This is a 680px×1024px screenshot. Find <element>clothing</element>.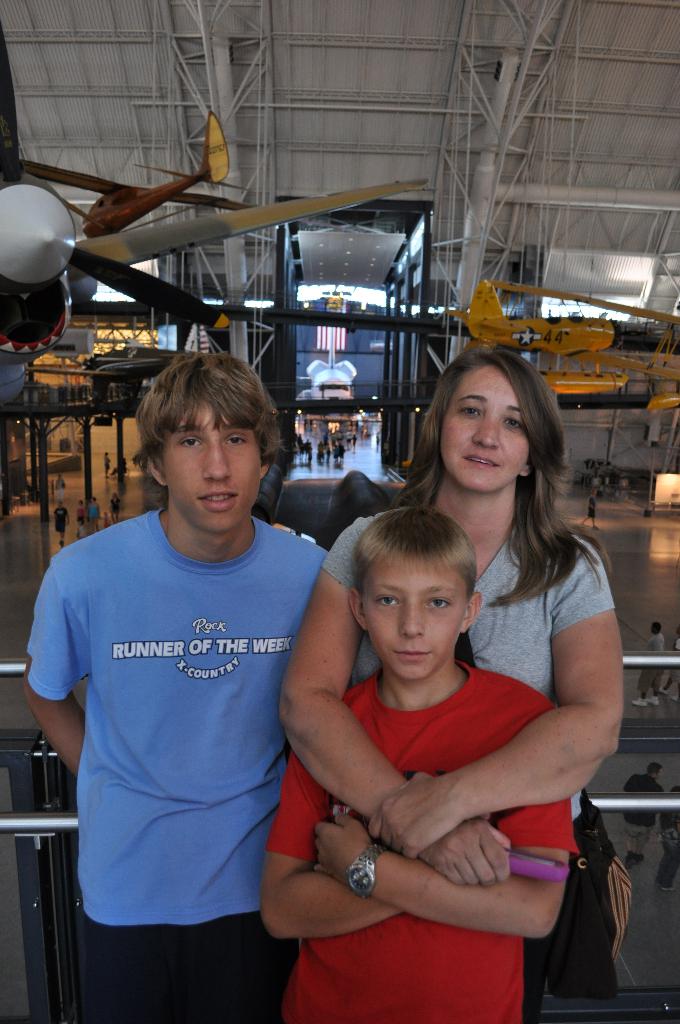
Bounding box: region(259, 652, 579, 1023).
